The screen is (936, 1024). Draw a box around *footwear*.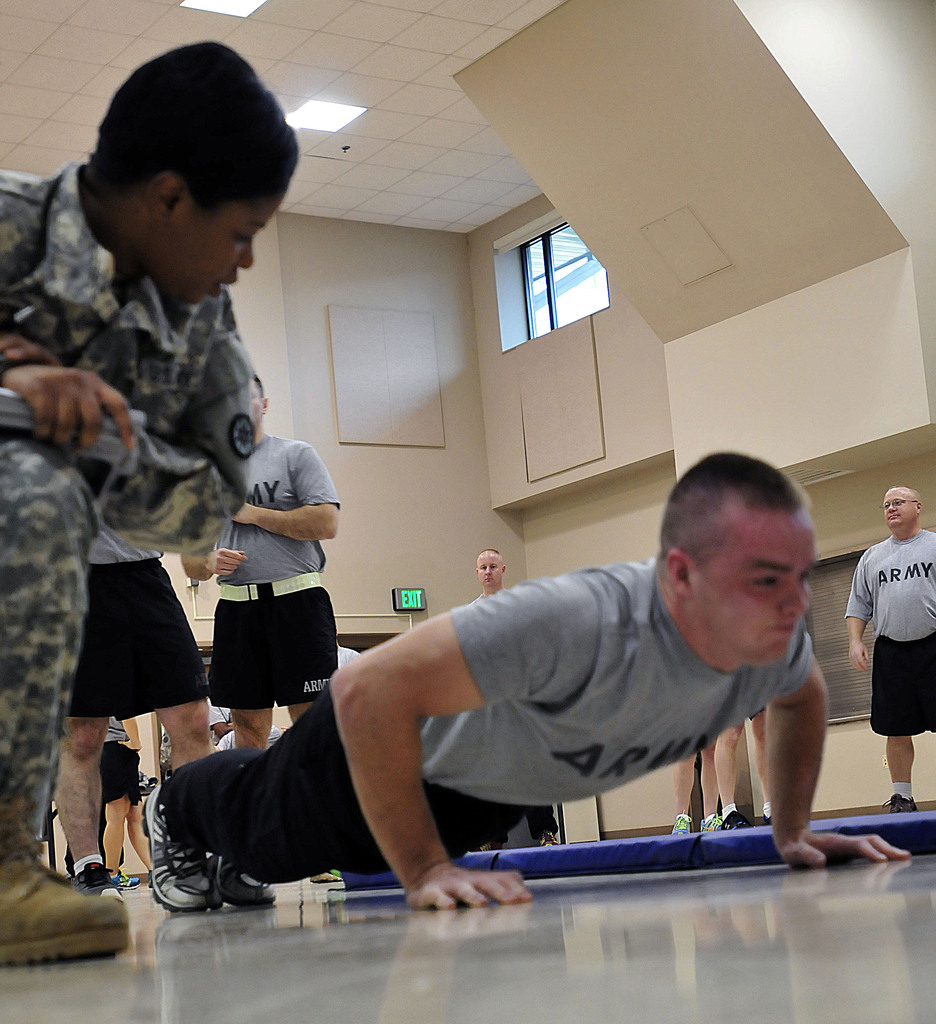
crop(540, 824, 558, 855).
